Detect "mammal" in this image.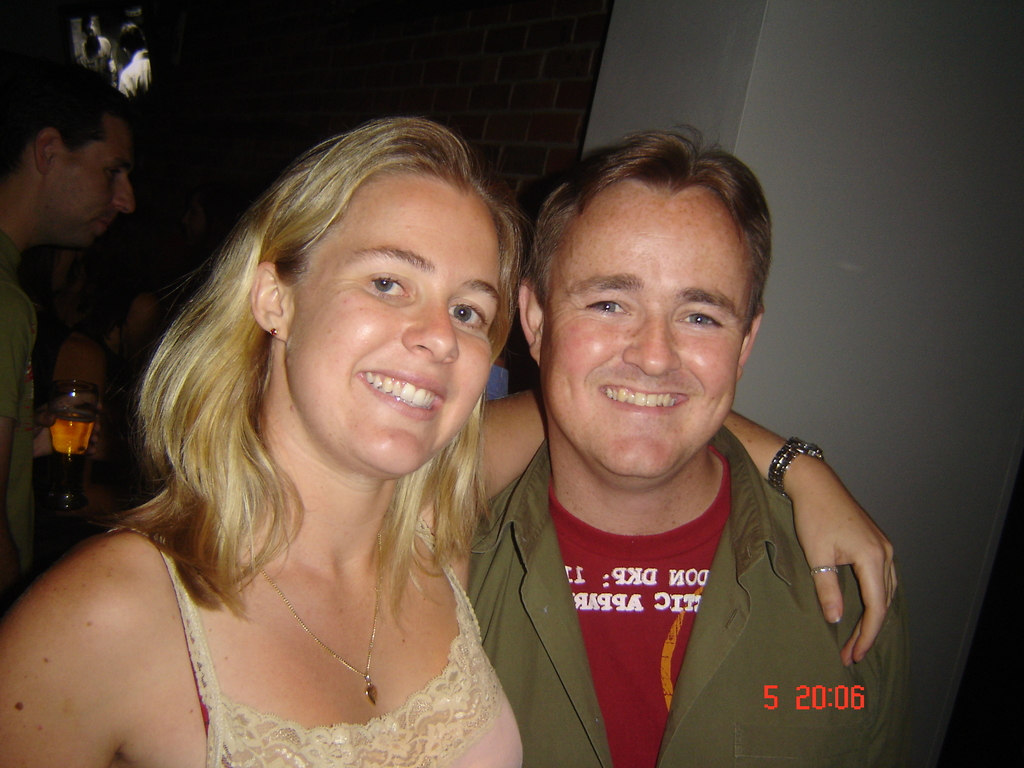
Detection: (0, 117, 897, 767).
